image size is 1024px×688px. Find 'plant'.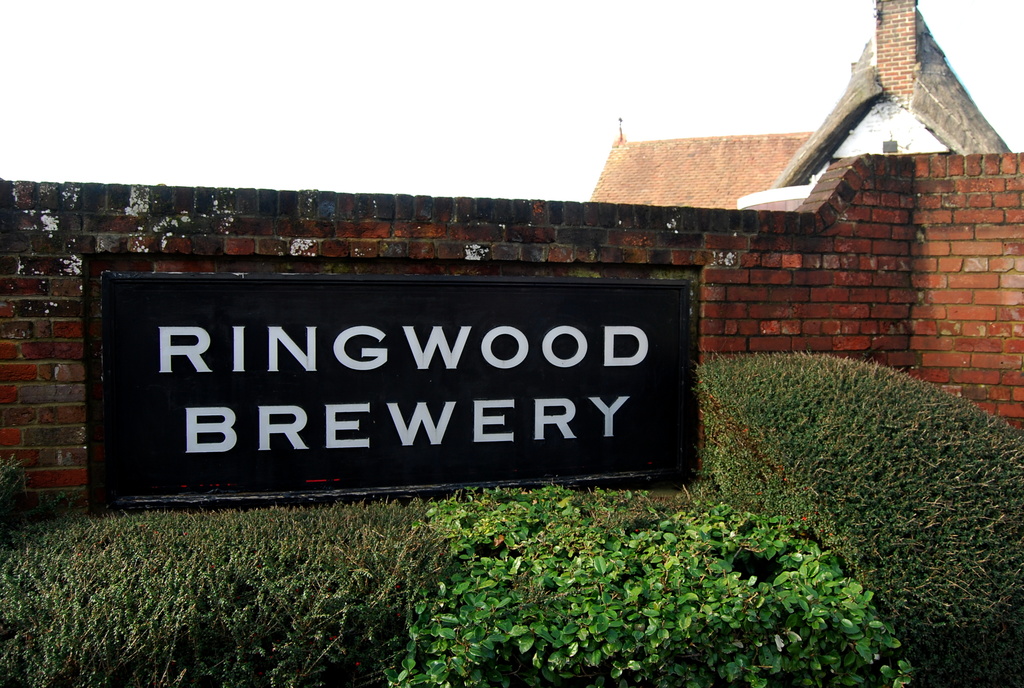
detection(641, 350, 998, 651).
